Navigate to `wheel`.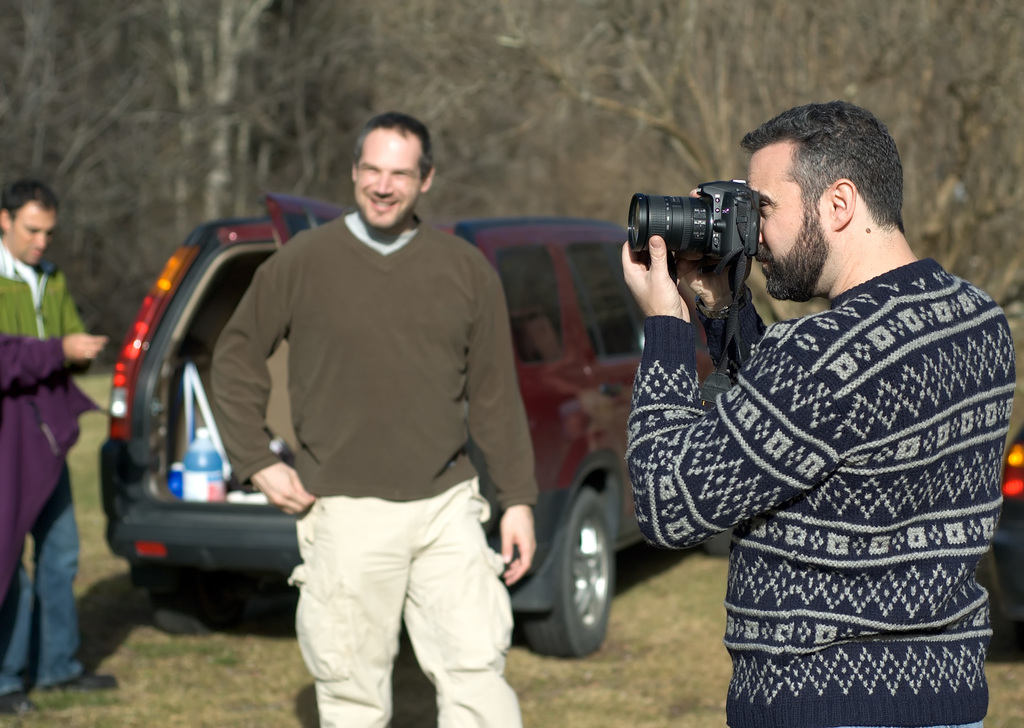
Navigation target: (145,581,240,629).
